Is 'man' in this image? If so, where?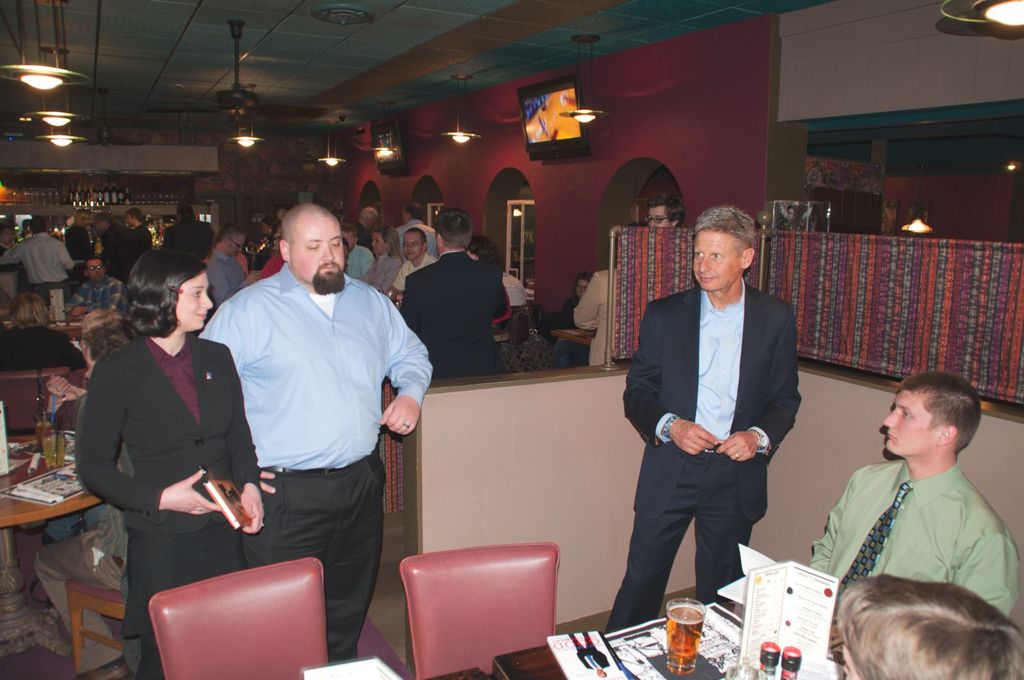
Yes, at [63,207,93,264].
